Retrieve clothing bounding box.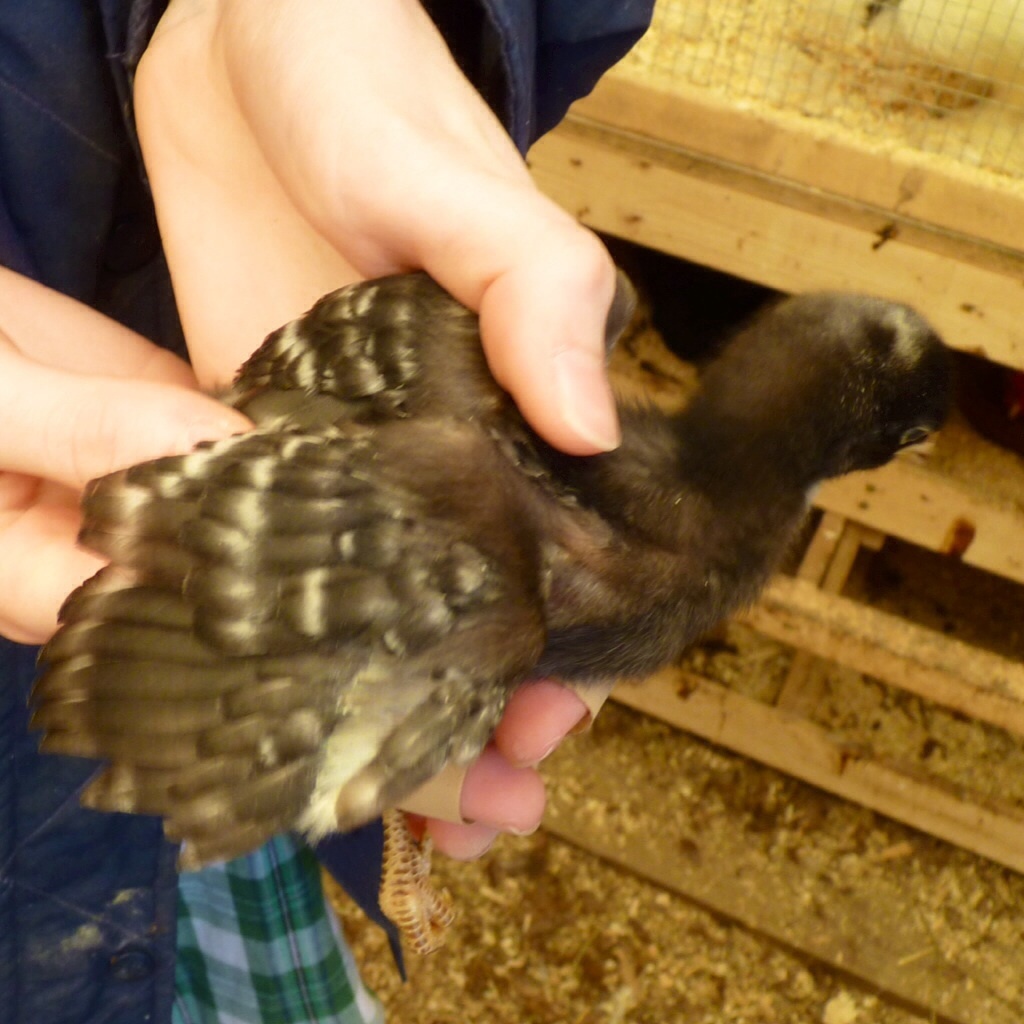
Bounding box: detection(0, 1, 655, 1023).
